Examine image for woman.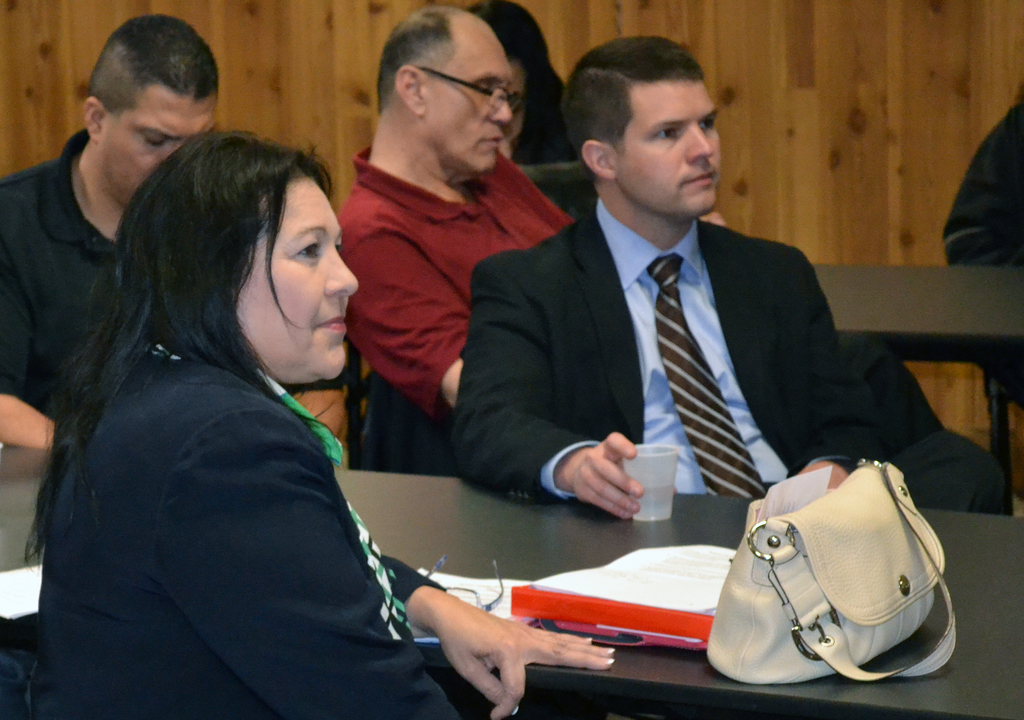
Examination result: [x1=943, y1=92, x2=1023, y2=405].
